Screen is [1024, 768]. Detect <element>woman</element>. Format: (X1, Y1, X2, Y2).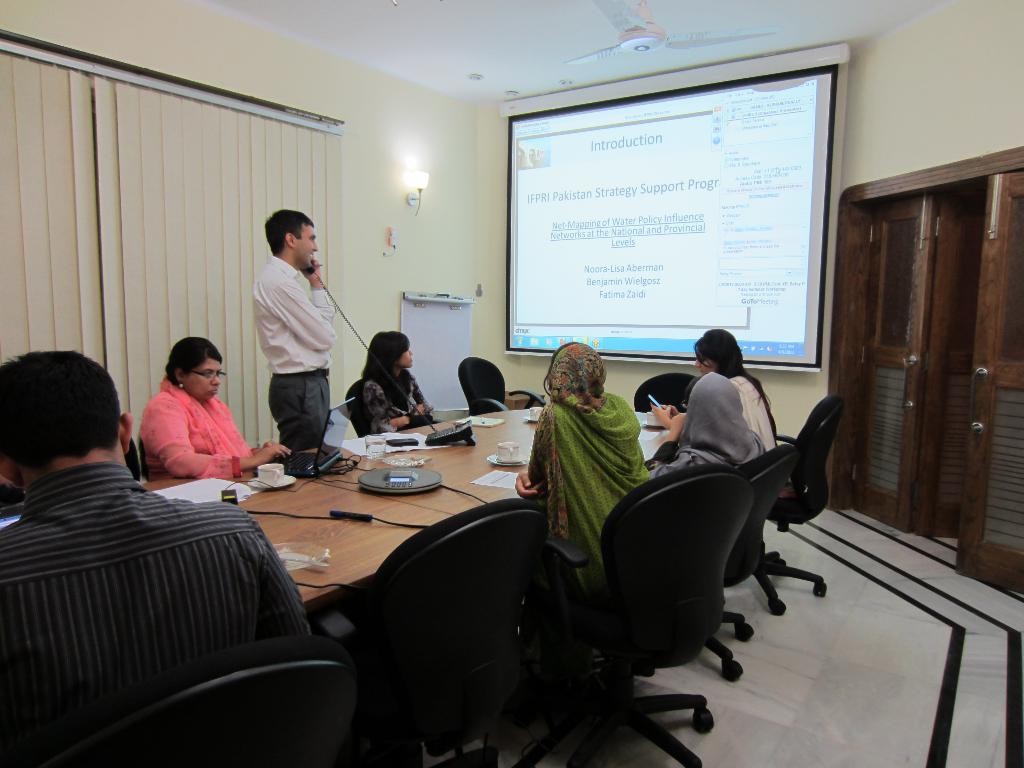
(700, 331, 781, 459).
